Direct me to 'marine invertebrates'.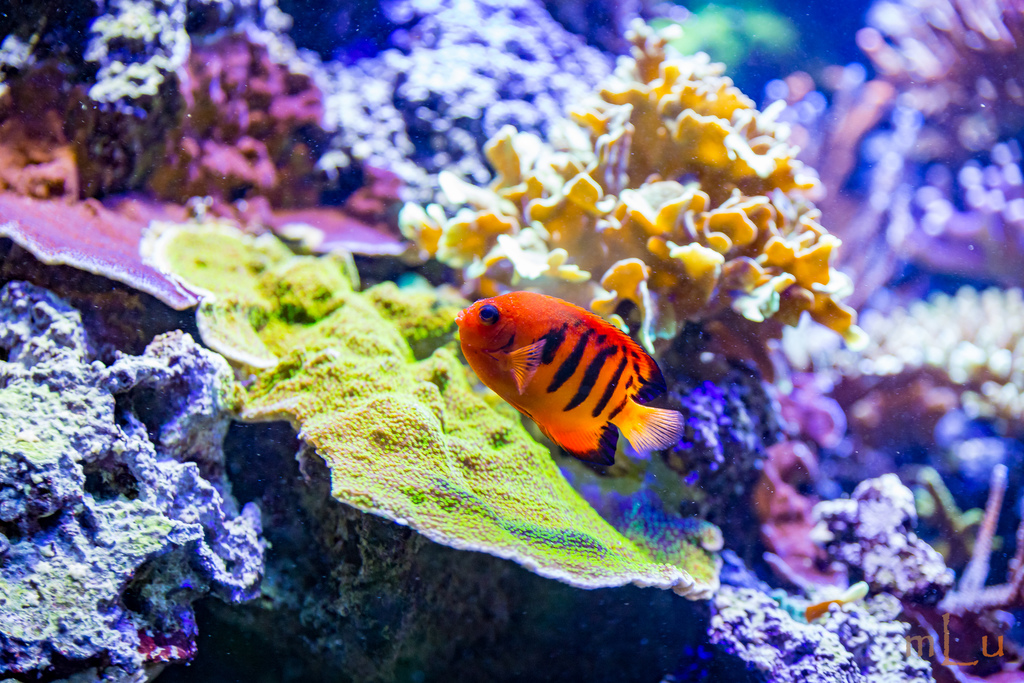
Direction: crop(159, 0, 328, 213).
